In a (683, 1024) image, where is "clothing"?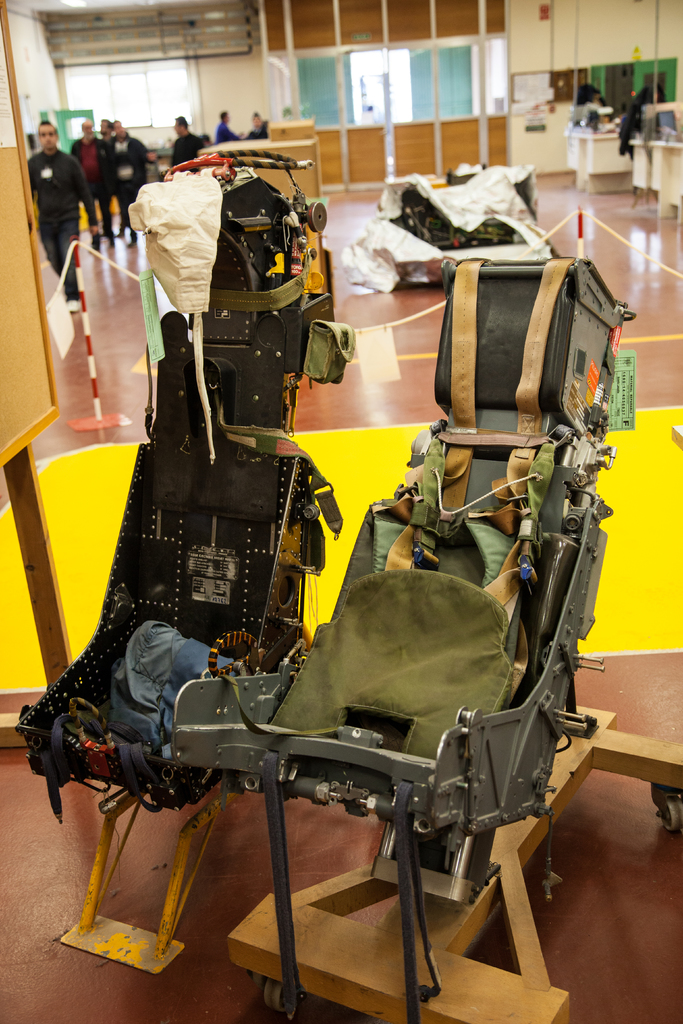
<bbox>71, 137, 108, 223</bbox>.
